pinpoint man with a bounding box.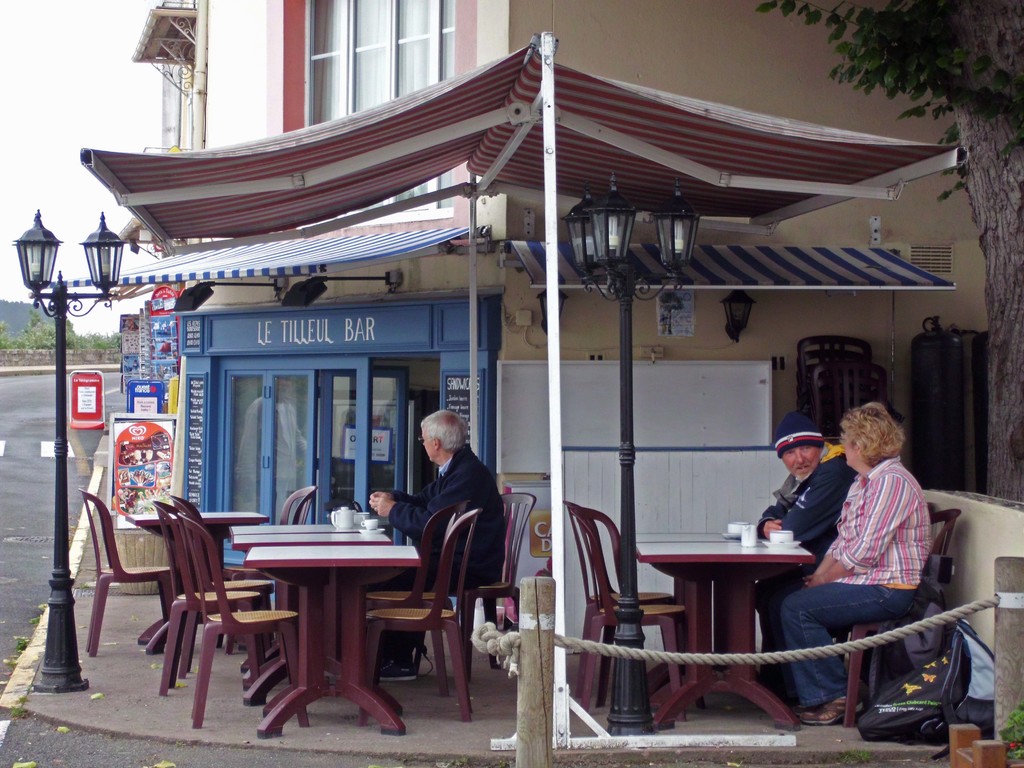
758/411/867/702.
